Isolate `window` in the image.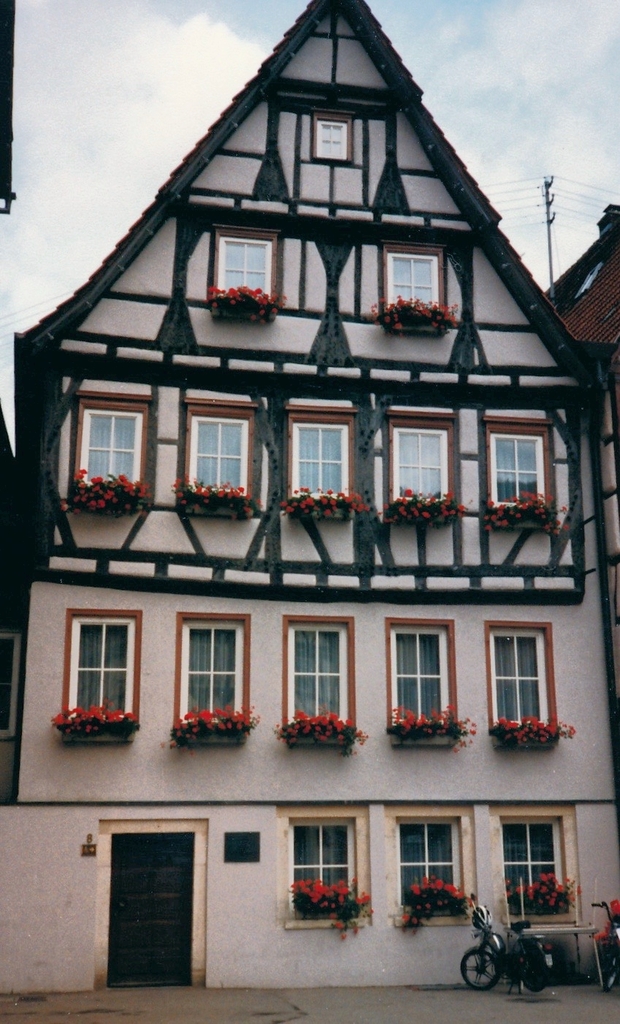
Isolated region: 294/824/361/913.
